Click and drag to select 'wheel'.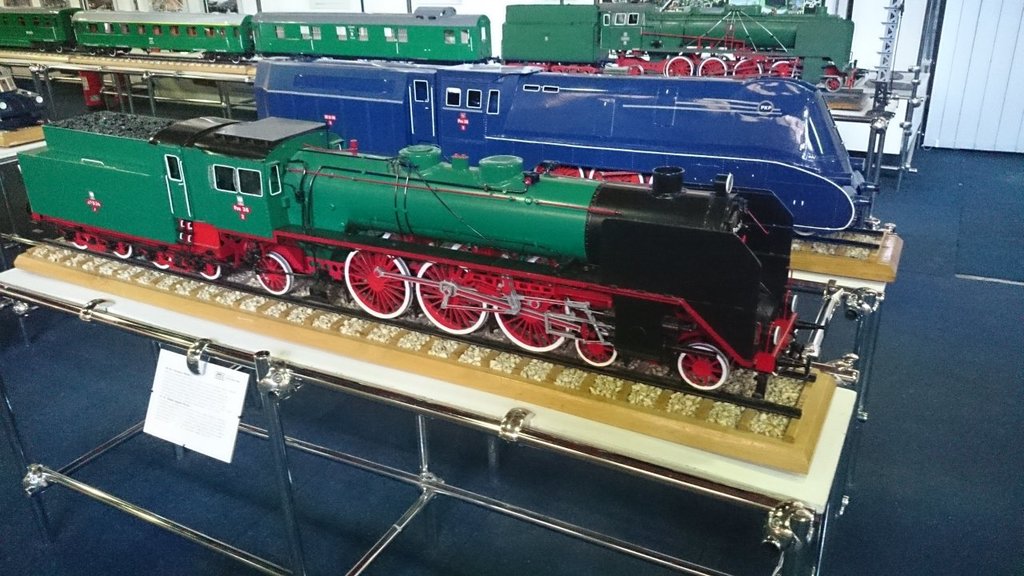
Selection: 827:78:842:90.
